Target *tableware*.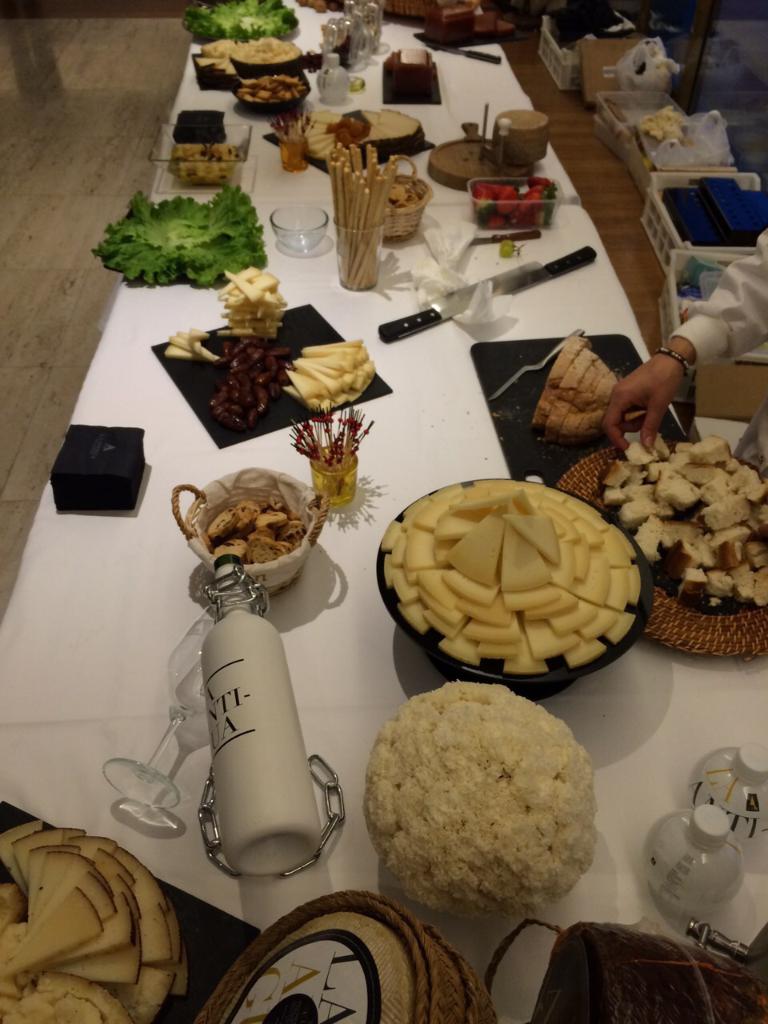
Target region: box=[466, 173, 562, 231].
